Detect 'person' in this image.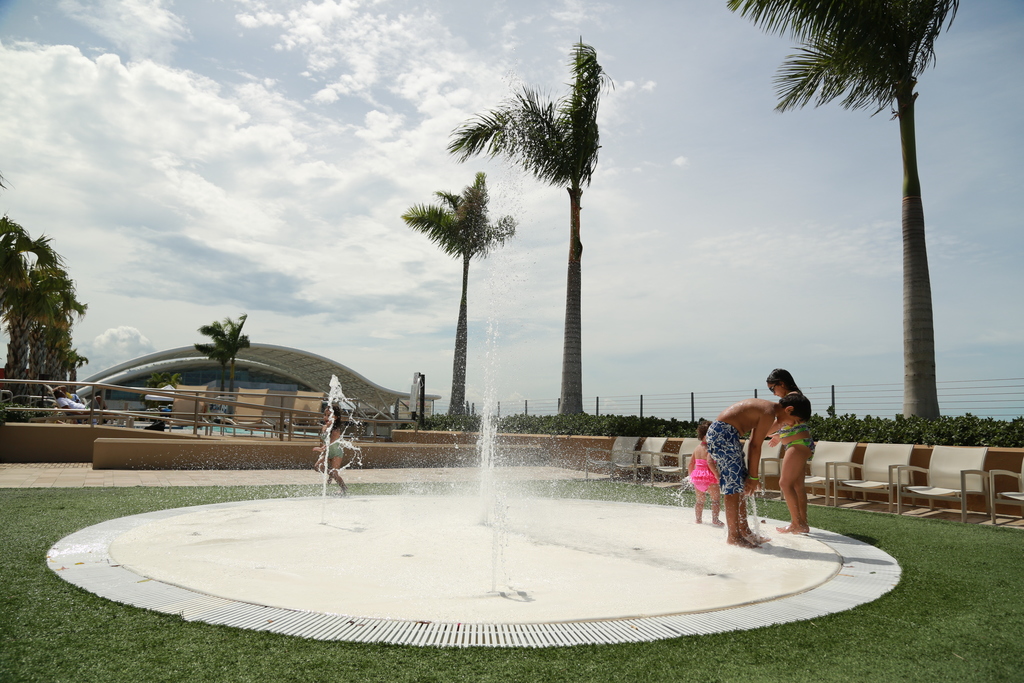
Detection: rect(307, 396, 354, 497).
